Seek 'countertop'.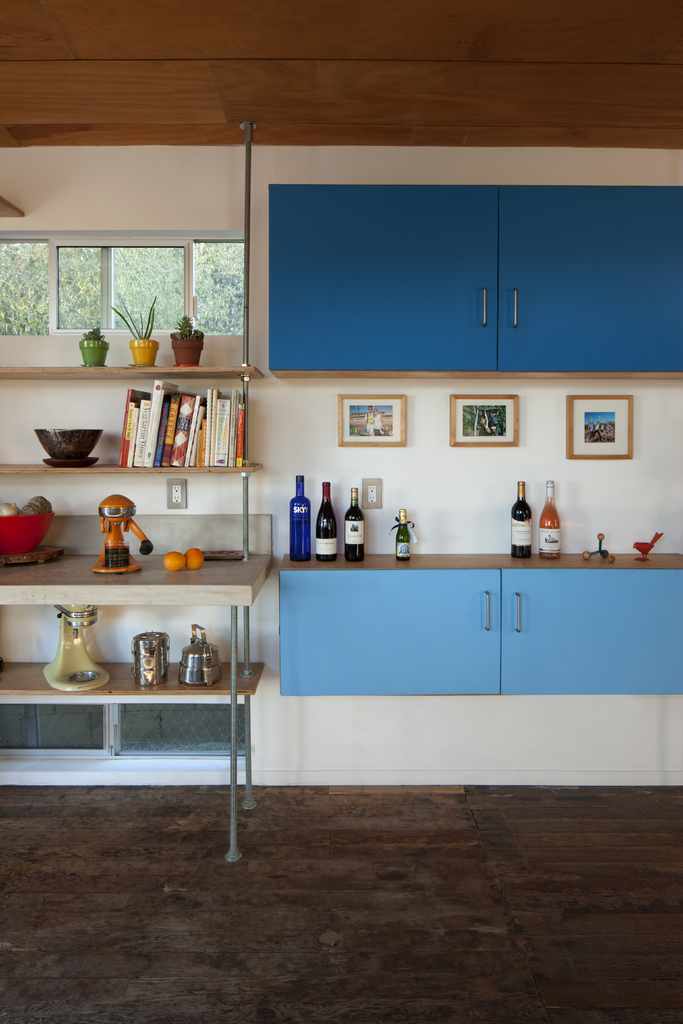
crop(0, 458, 265, 475).
